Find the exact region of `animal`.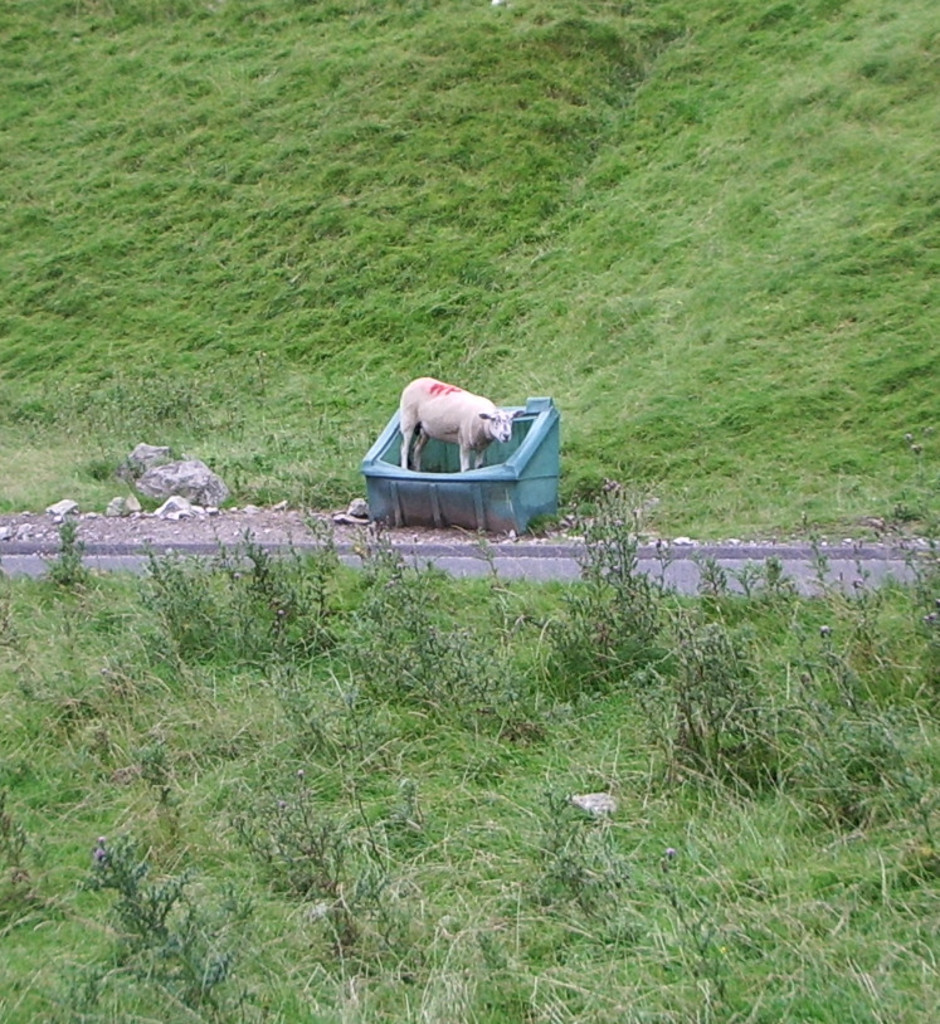
Exact region: 395:374:527:474.
